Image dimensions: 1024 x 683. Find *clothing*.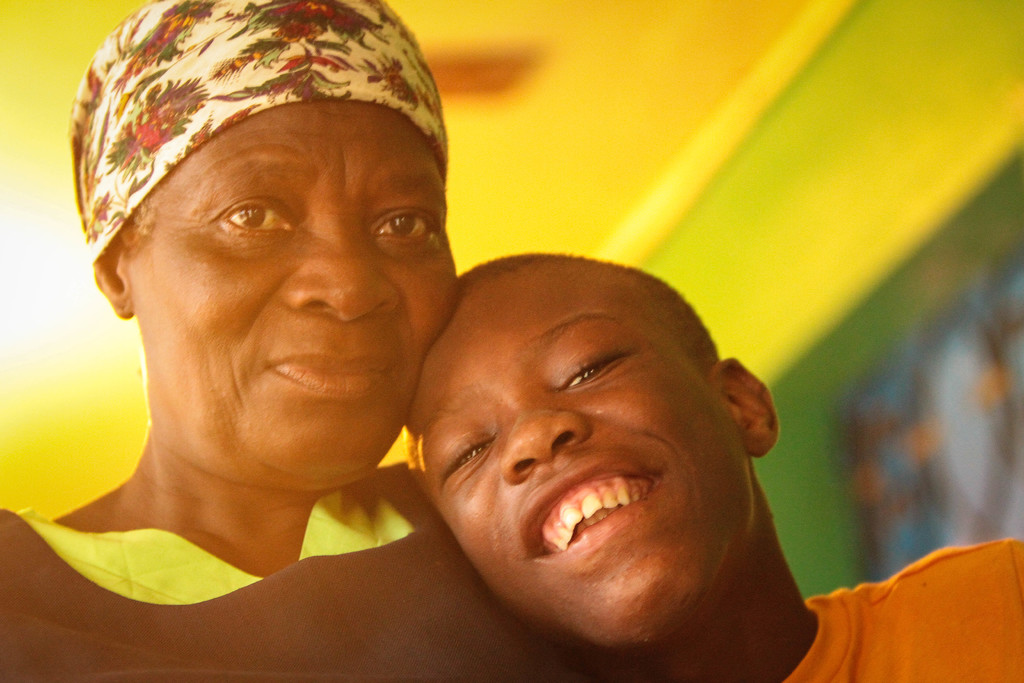
778, 524, 1023, 670.
